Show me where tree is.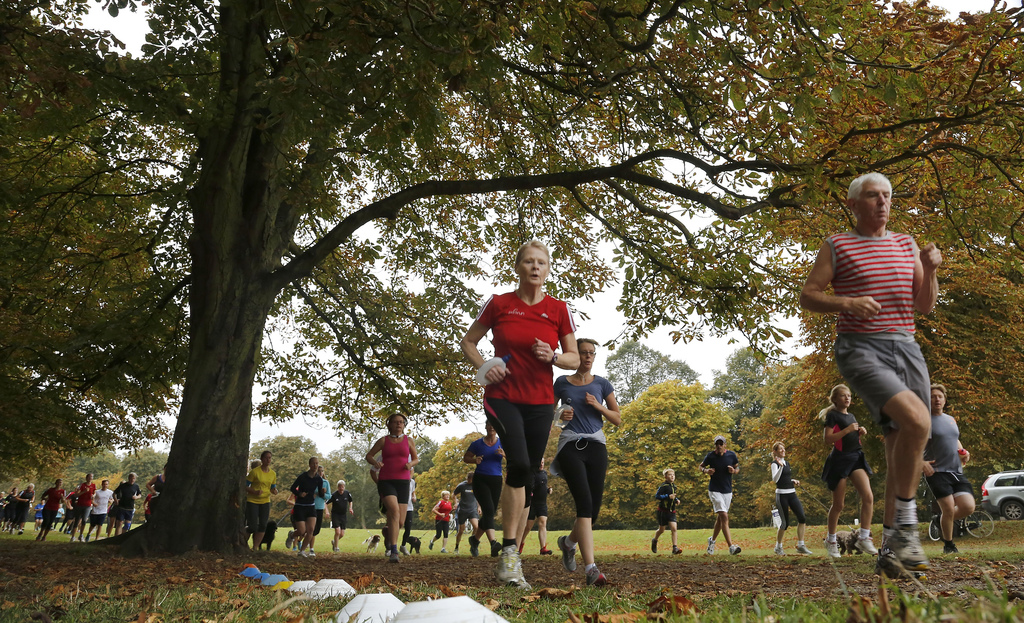
tree is at x1=688, y1=346, x2=779, y2=423.
